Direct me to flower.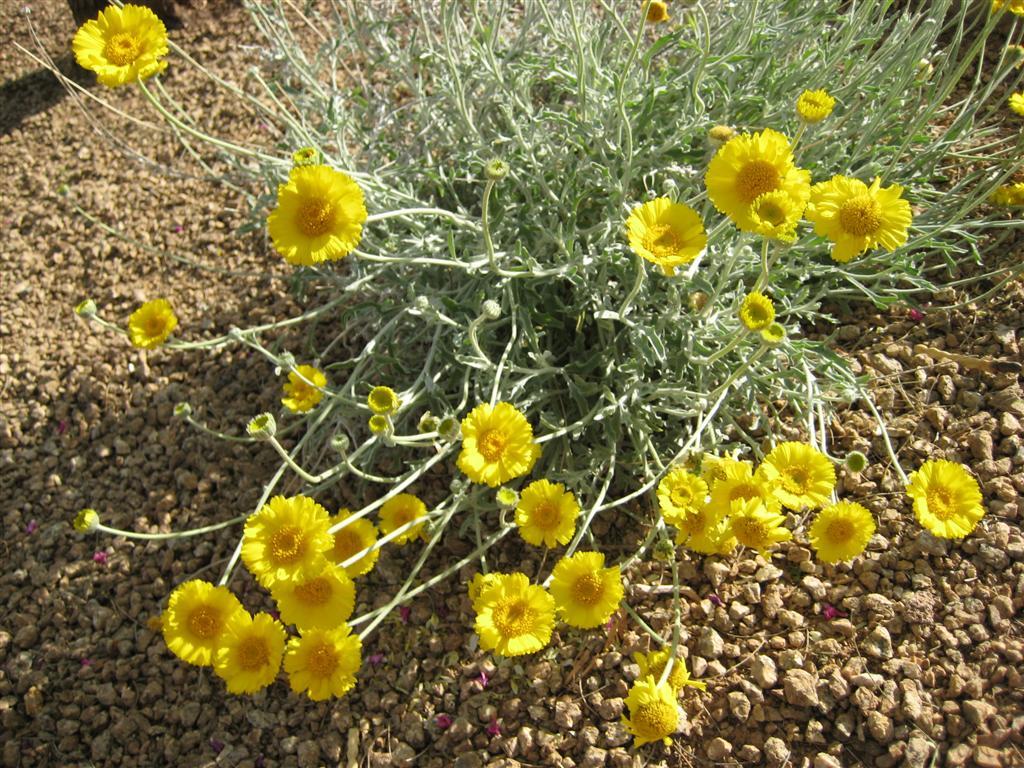
Direction: (908,449,994,540).
